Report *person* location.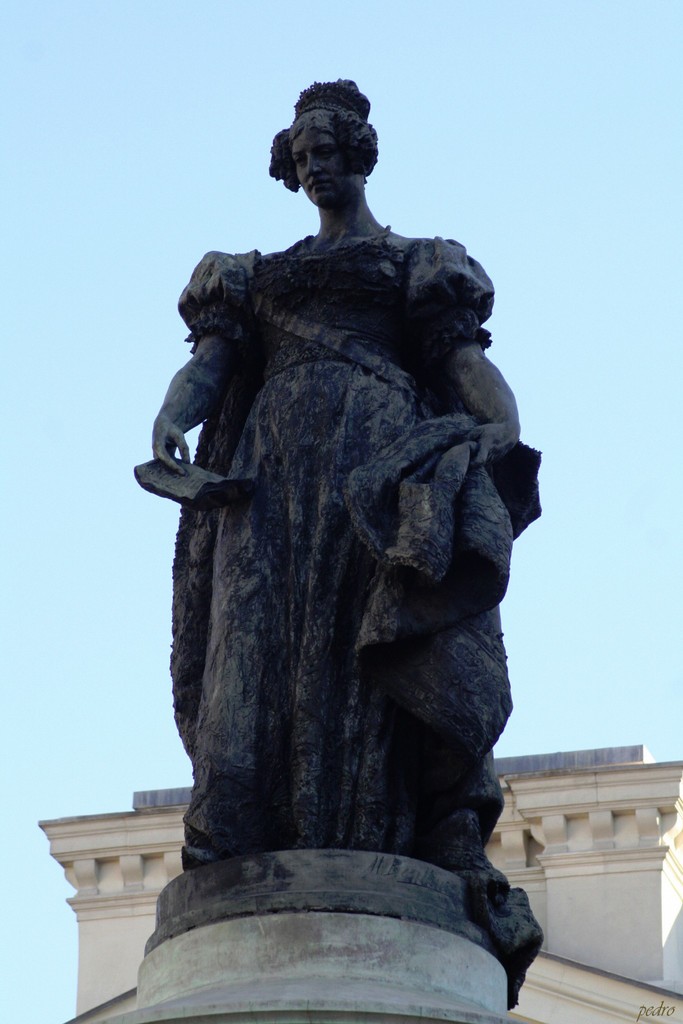
Report: BBox(133, 76, 543, 1005).
